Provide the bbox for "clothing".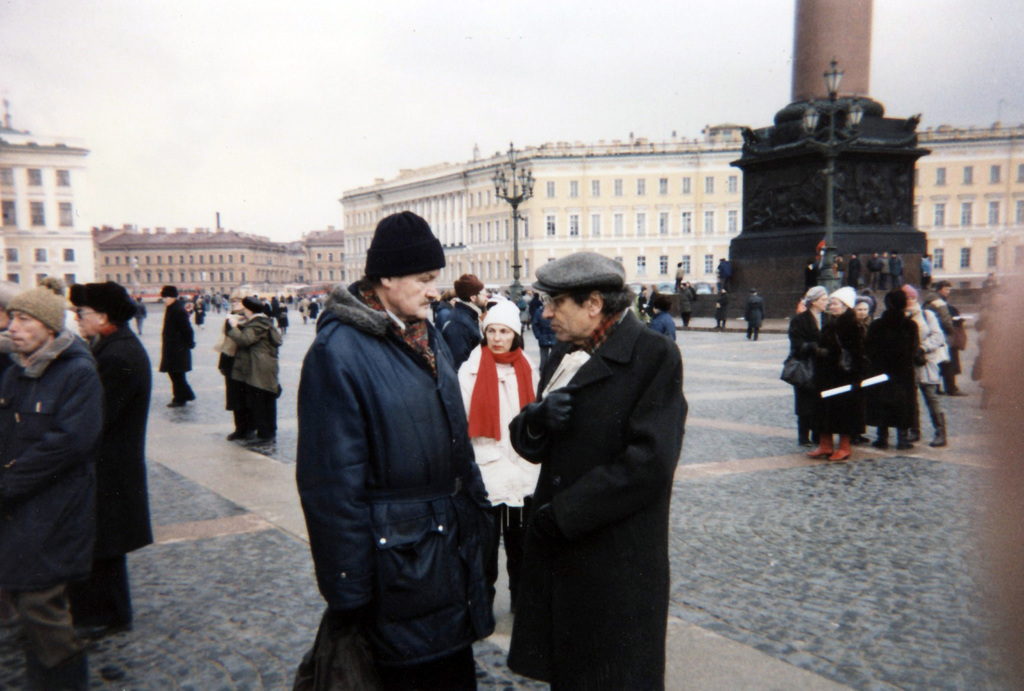
<bbox>304, 268, 493, 688</bbox>.
